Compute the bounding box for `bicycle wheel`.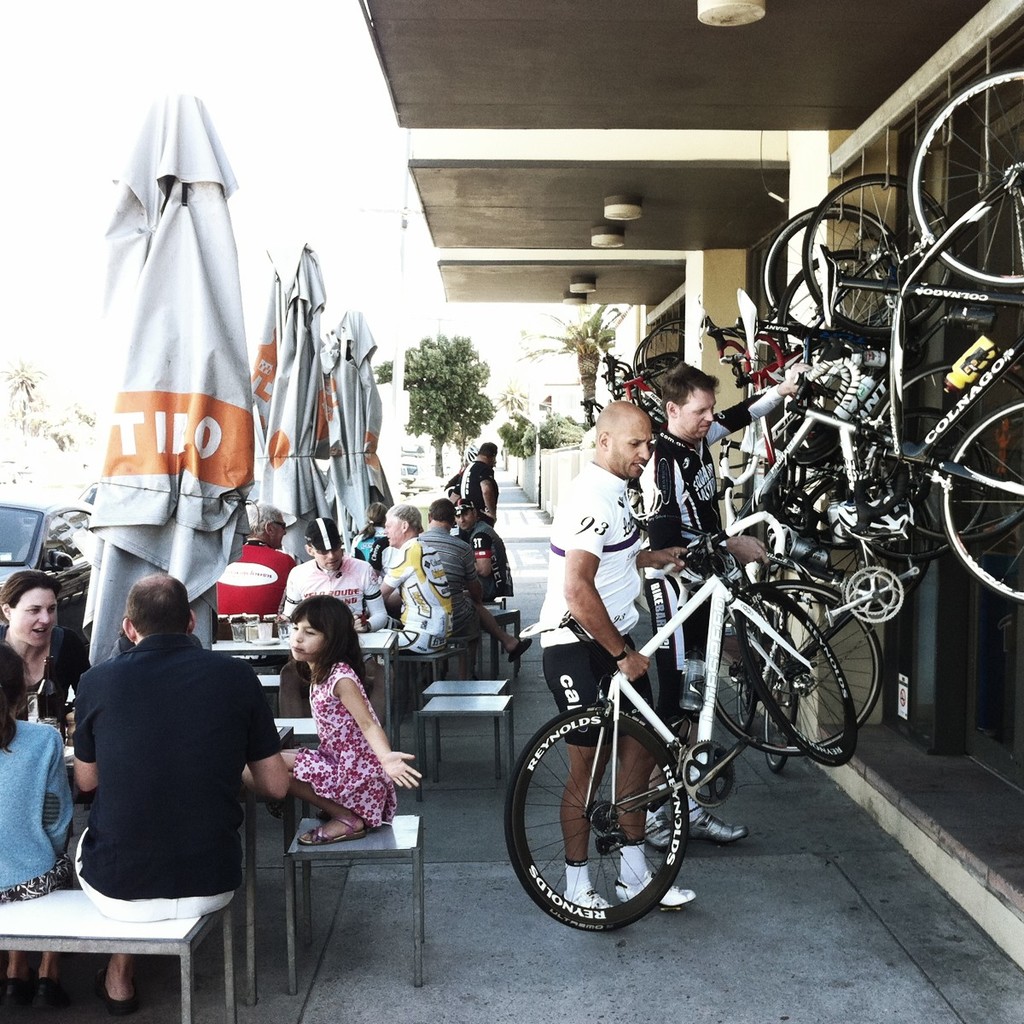
region(911, 67, 1023, 290).
